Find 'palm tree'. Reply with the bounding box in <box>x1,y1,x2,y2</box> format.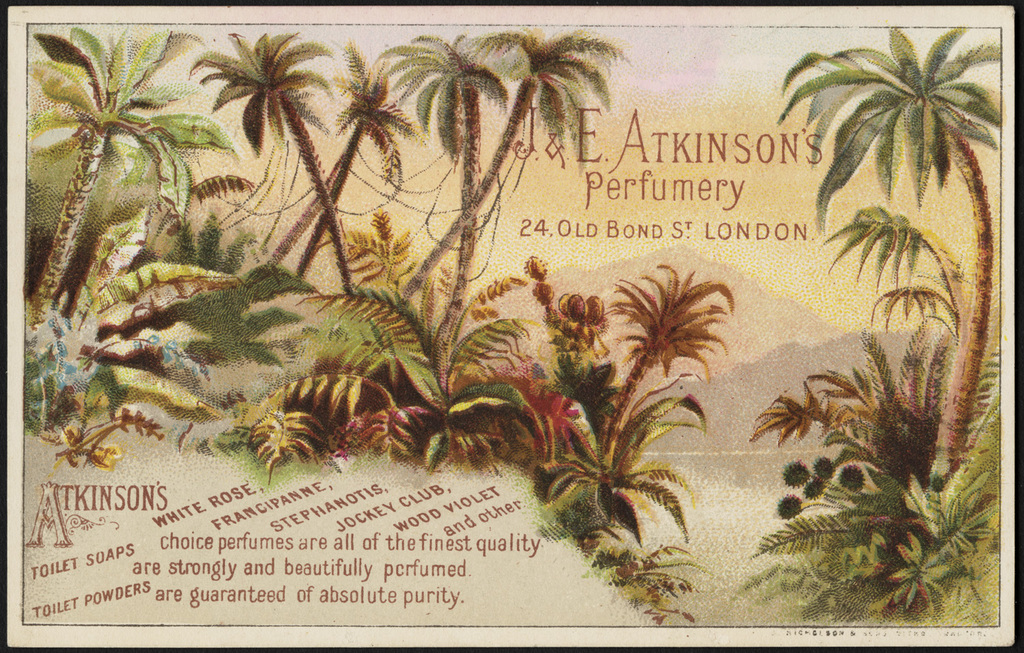
<box>31,41,170,333</box>.
